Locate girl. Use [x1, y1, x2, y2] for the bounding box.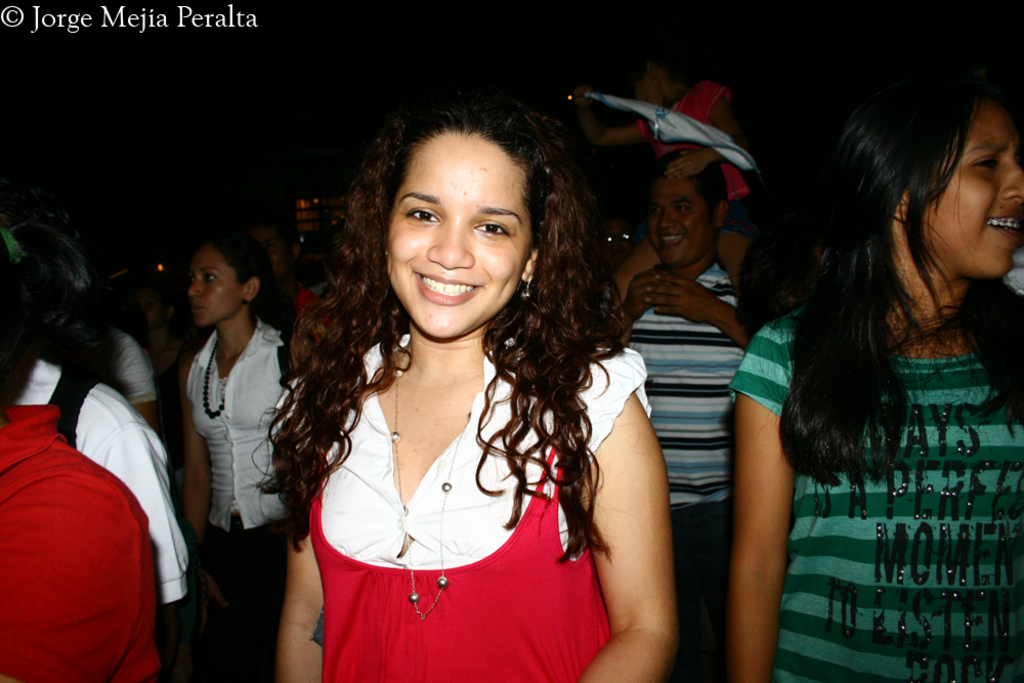
[732, 77, 1017, 682].
